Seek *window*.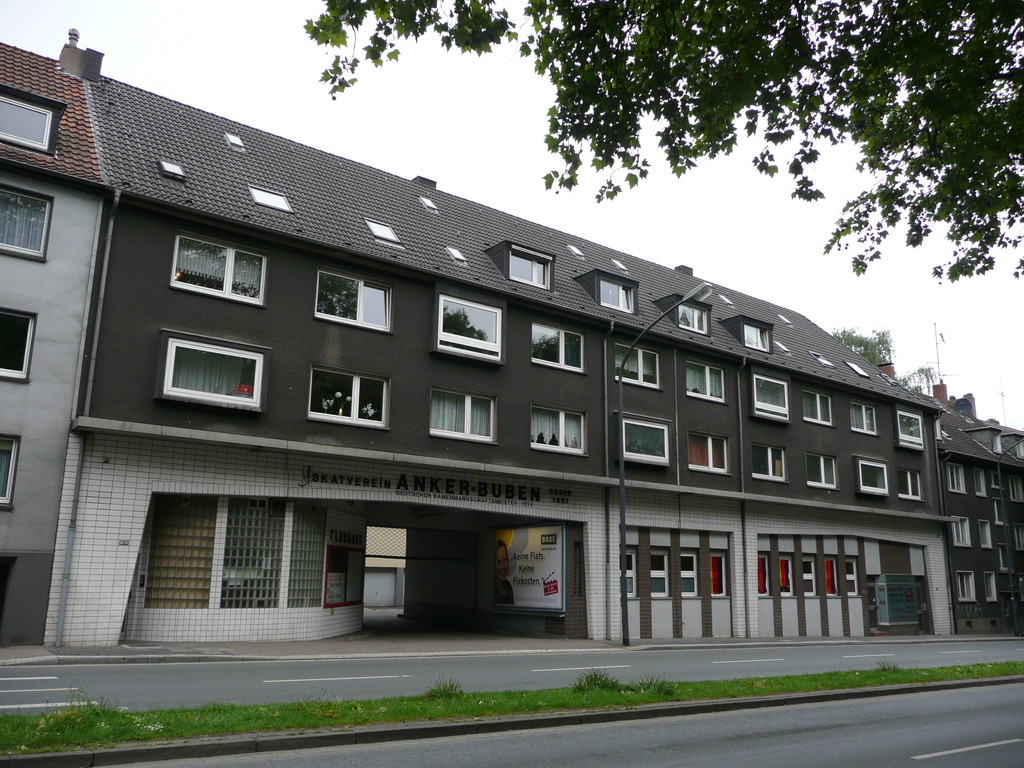
pyautogui.locateOnScreen(990, 430, 1002, 455).
